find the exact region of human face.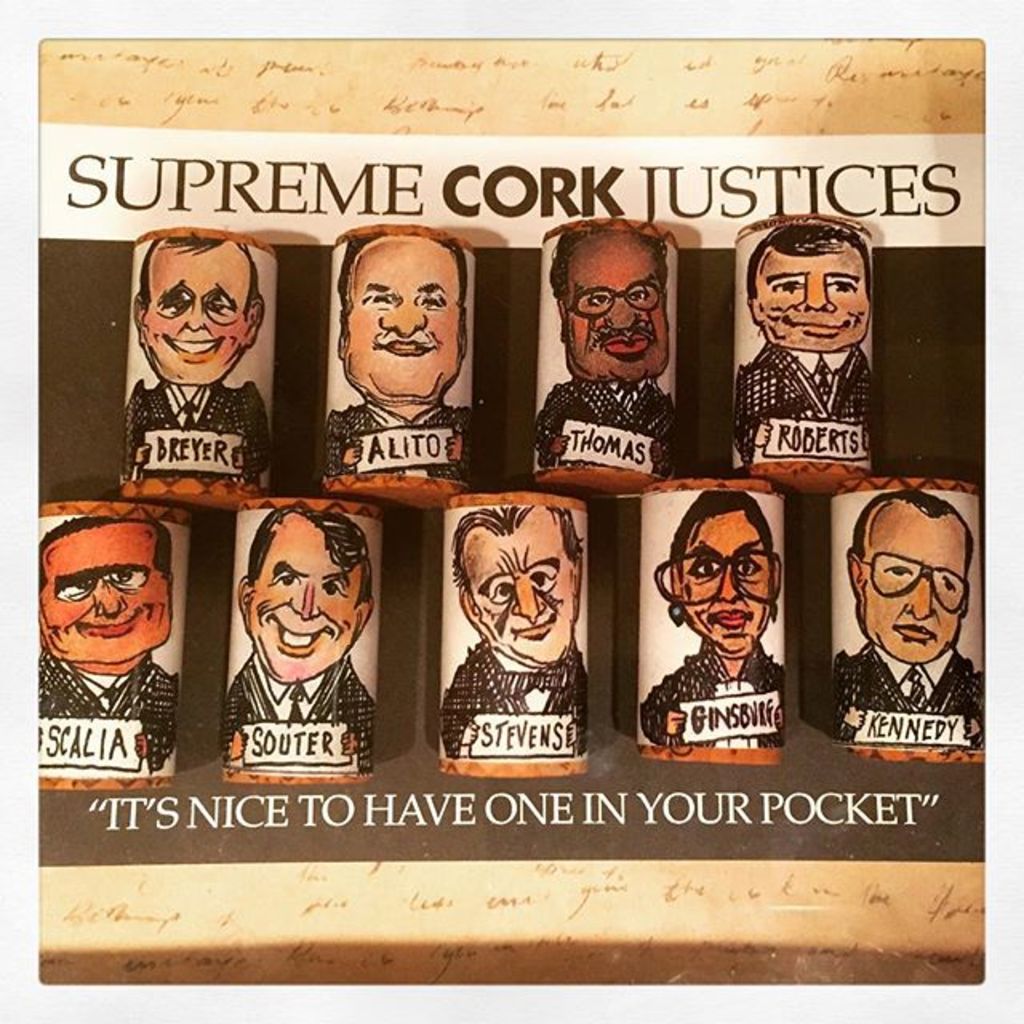
Exact region: 686/509/762/653.
